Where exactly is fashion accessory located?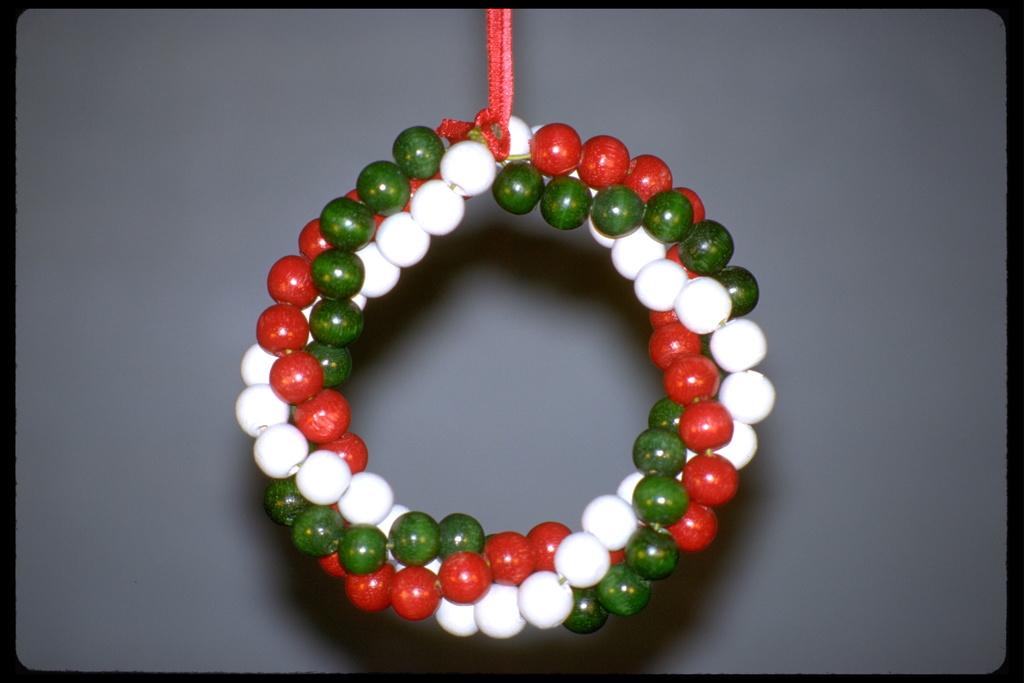
Its bounding box is locate(233, 6, 776, 638).
